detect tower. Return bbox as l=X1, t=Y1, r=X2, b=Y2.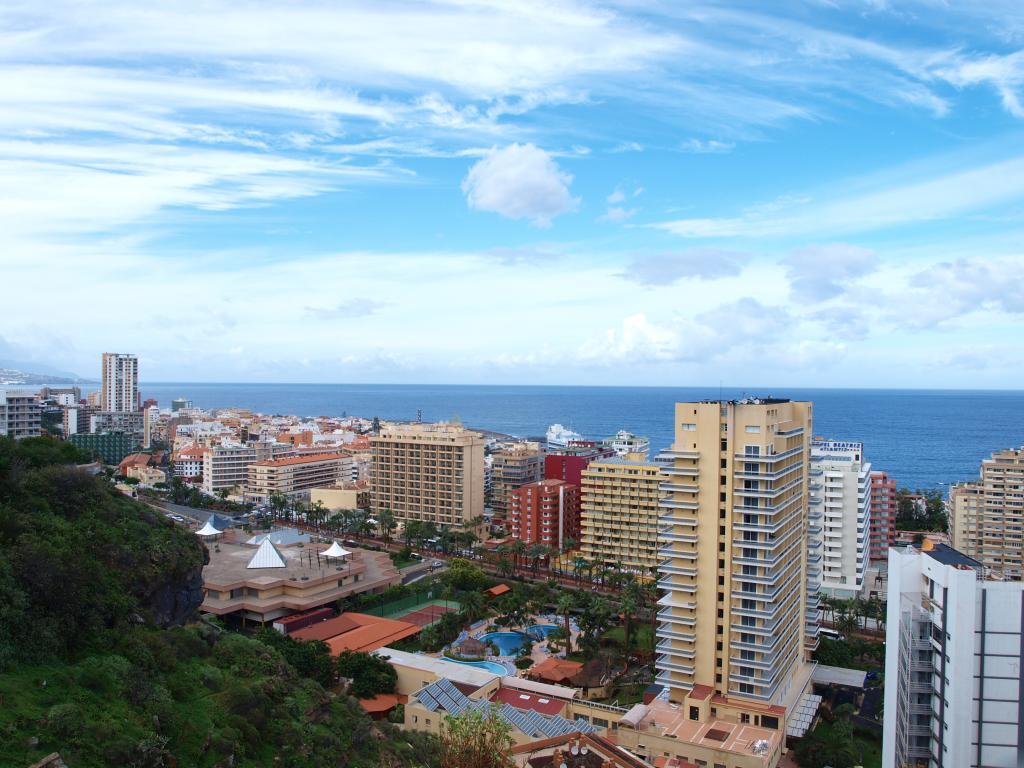
l=878, t=534, r=1023, b=767.
